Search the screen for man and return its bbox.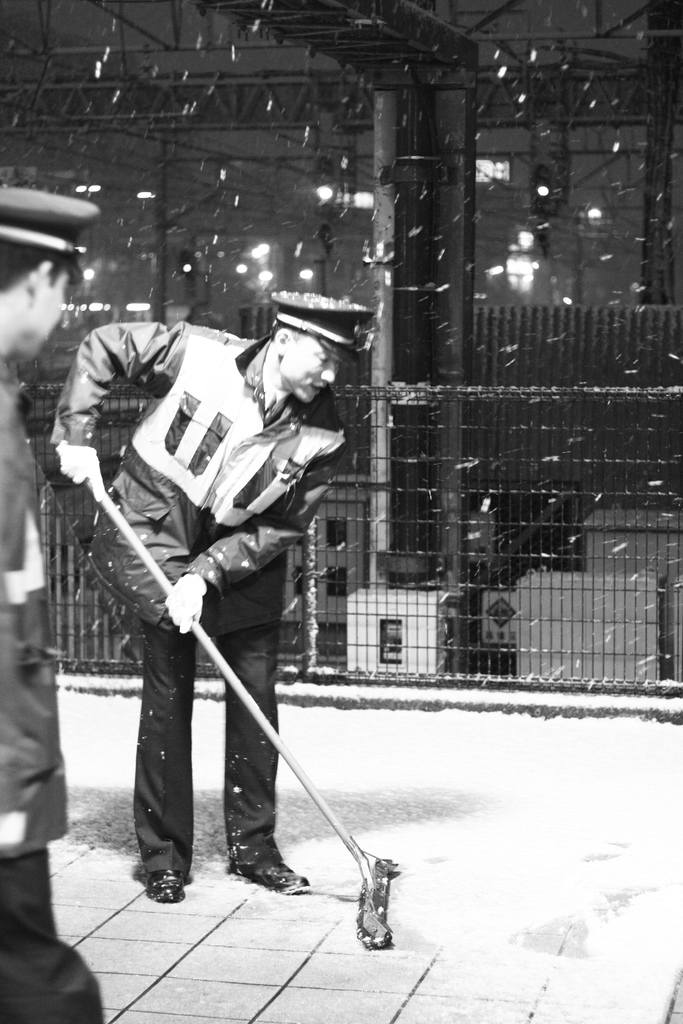
Found: [left=72, top=271, right=381, bottom=930].
